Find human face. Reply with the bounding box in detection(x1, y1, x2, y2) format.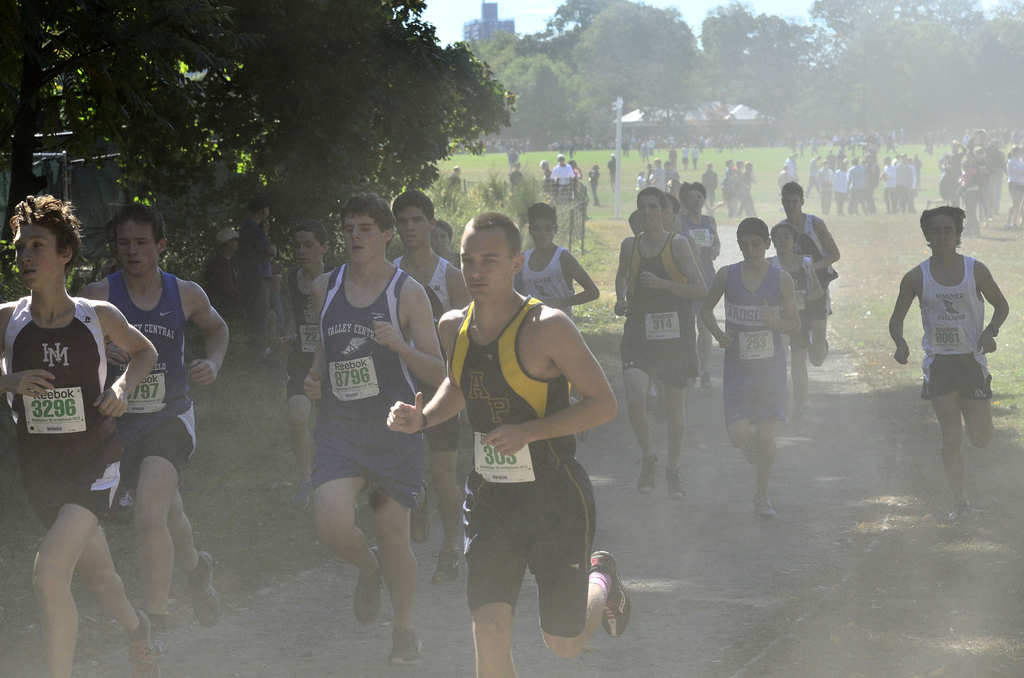
detection(460, 227, 511, 305).
